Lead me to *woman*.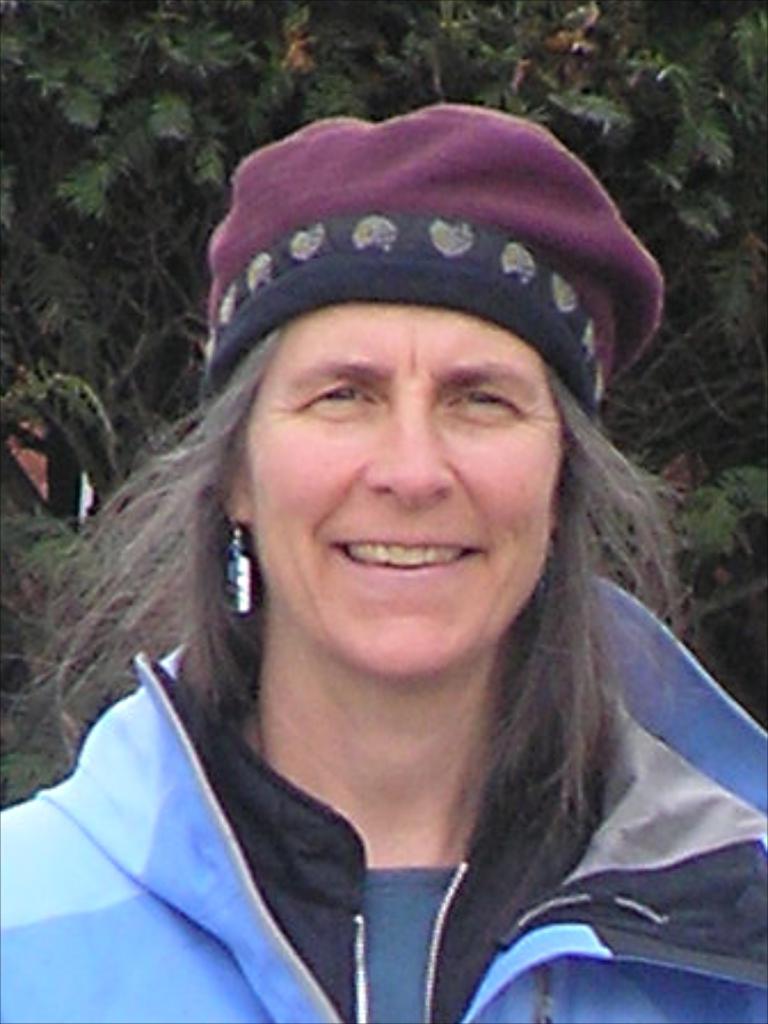
Lead to x1=0, y1=299, x2=766, y2=1022.
